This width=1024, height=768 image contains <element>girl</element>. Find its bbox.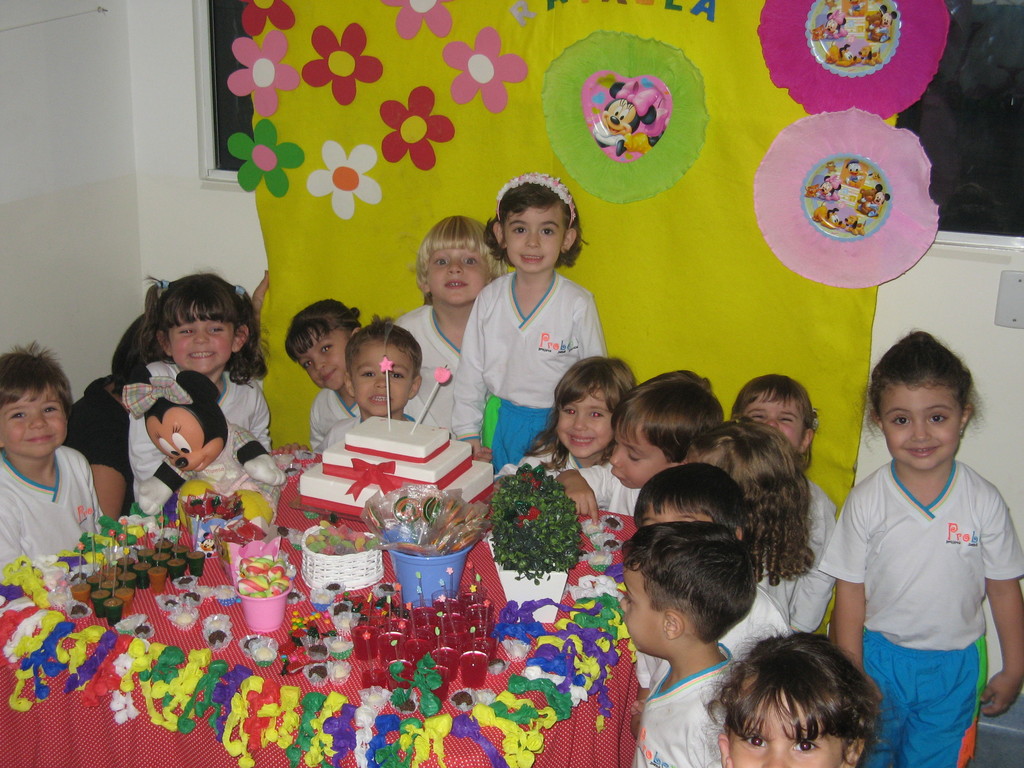
(left=504, top=353, right=640, bottom=511).
